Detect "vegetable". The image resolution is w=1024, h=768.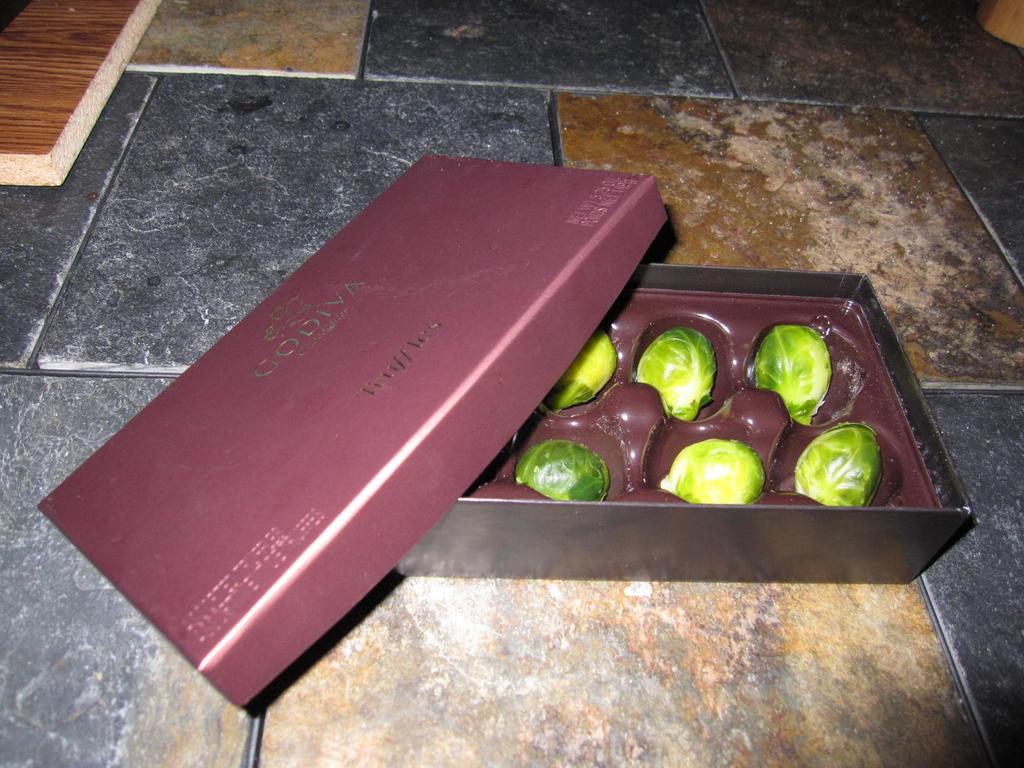
<box>633,323,719,421</box>.
